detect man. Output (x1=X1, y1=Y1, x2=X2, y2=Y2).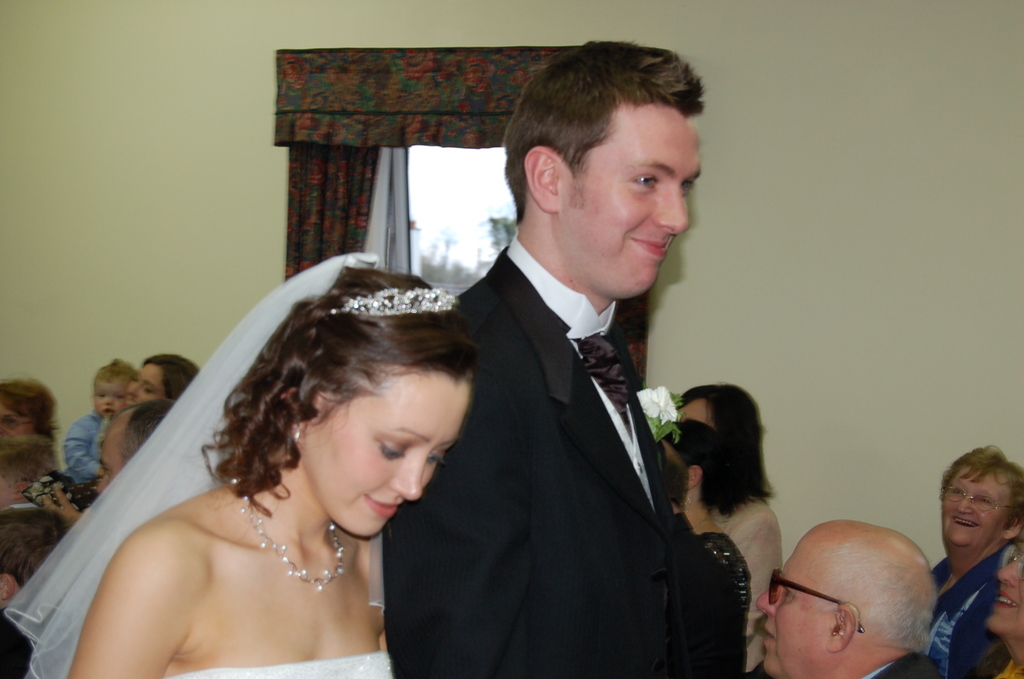
(x1=403, y1=50, x2=772, y2=676).
